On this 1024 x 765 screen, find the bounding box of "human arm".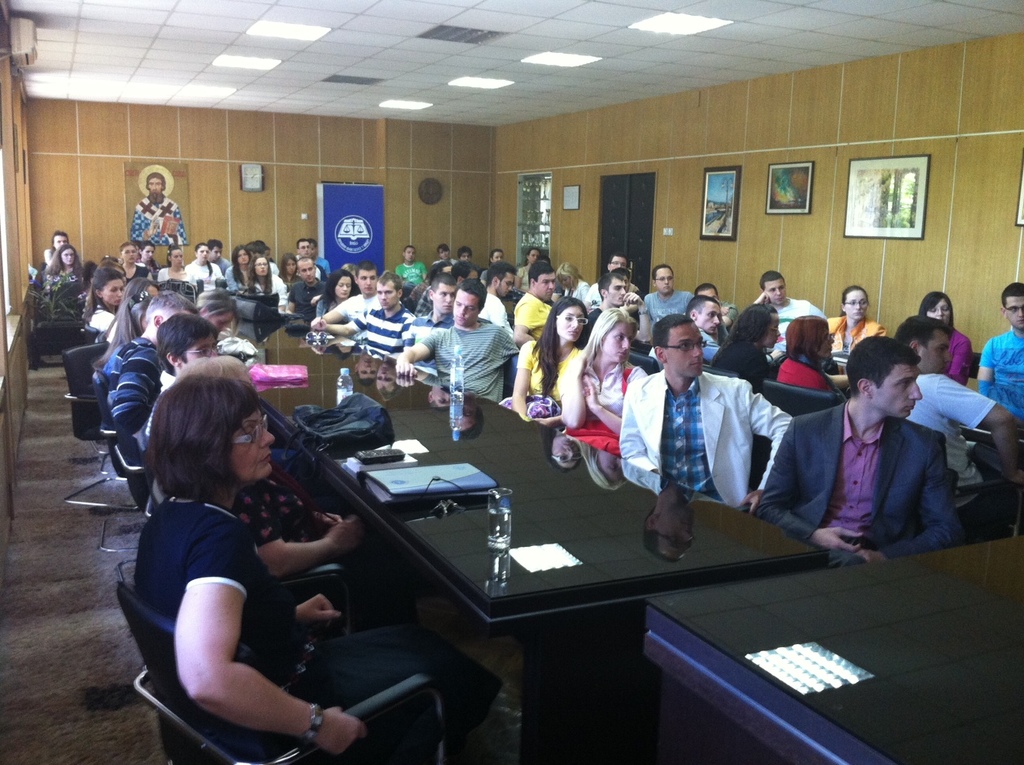
Bounding box: [x1=515, y1=269, x2=525, y2=287].
